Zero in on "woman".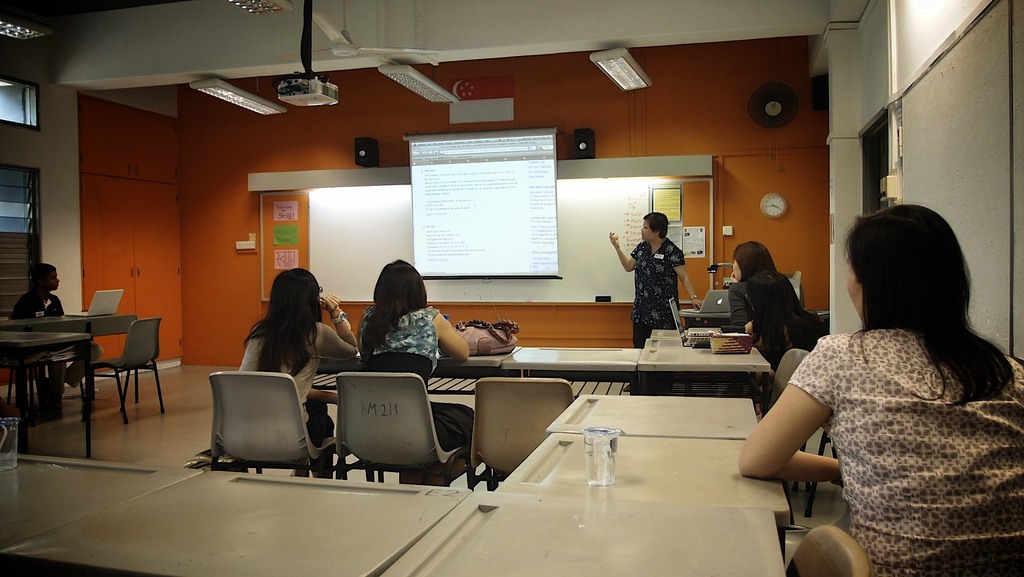
Zeroed in: locate(353, 257, 494, 498).
